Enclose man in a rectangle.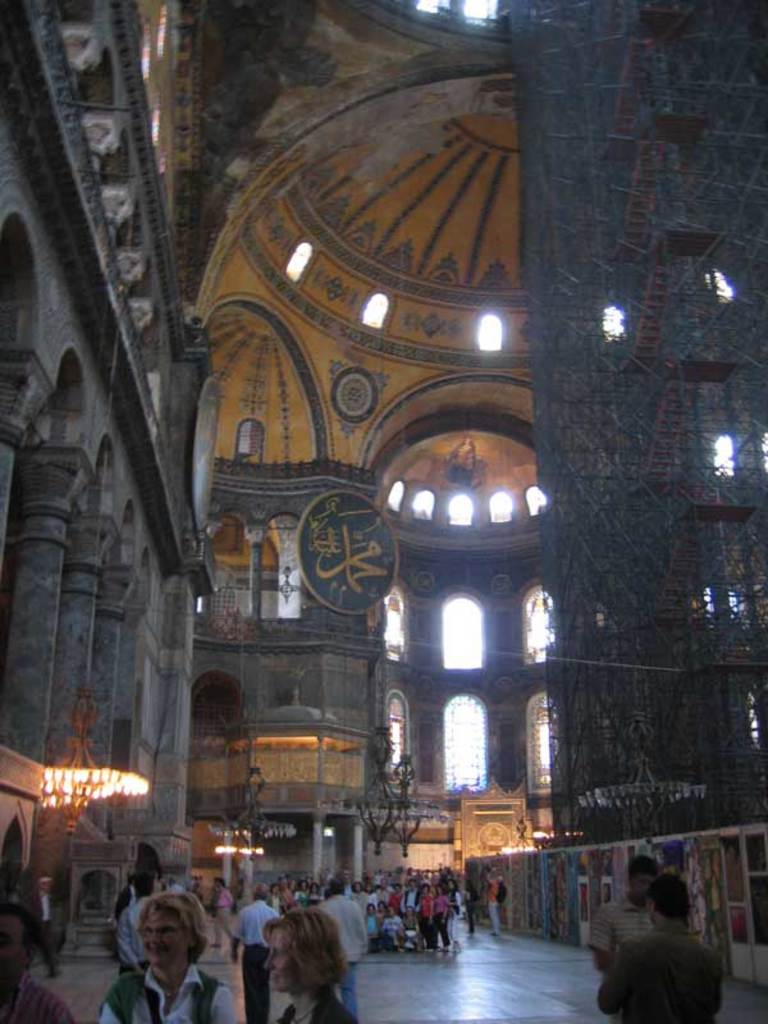
<region>588, 852, 669, 973</region>.
